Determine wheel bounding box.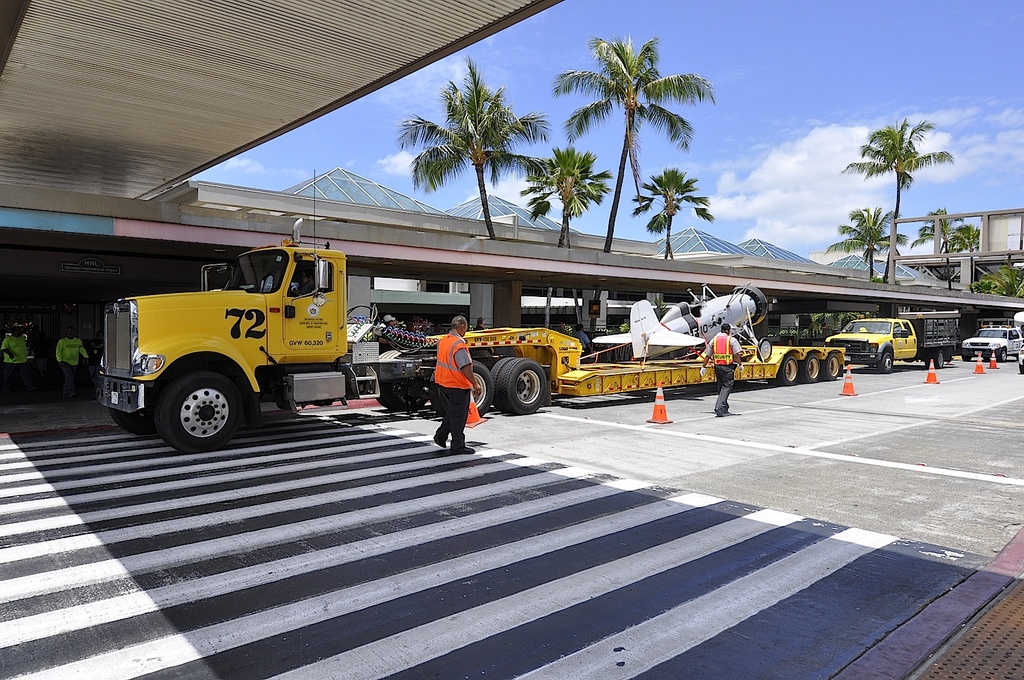
Determined: box=[756, 339, 772, 361].
